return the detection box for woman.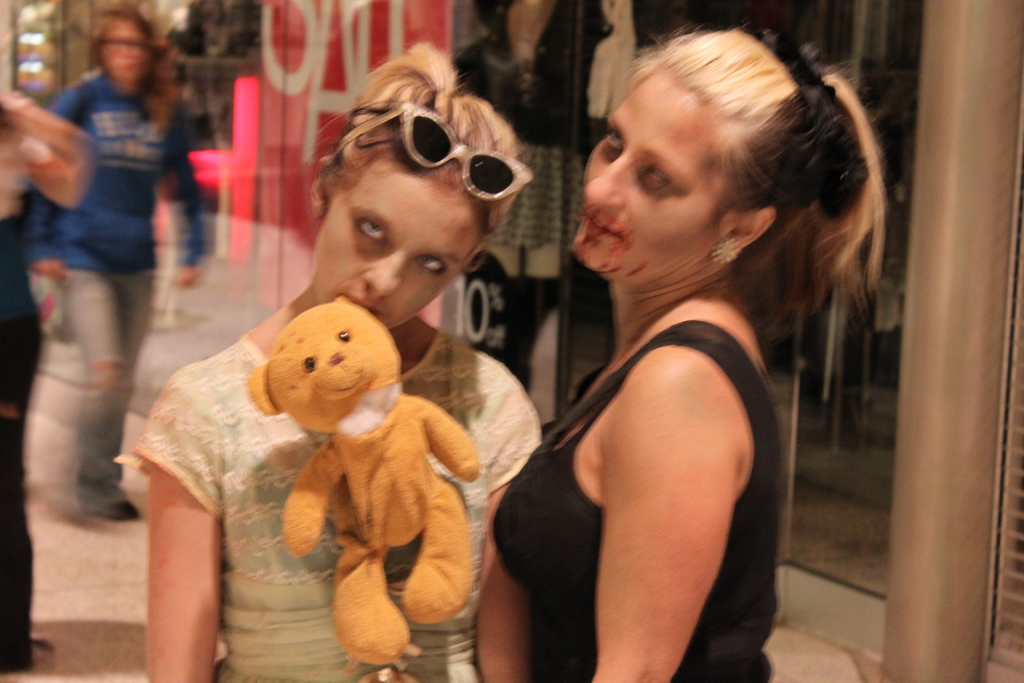
(left=463, top=60, right=879, bottom=670).
